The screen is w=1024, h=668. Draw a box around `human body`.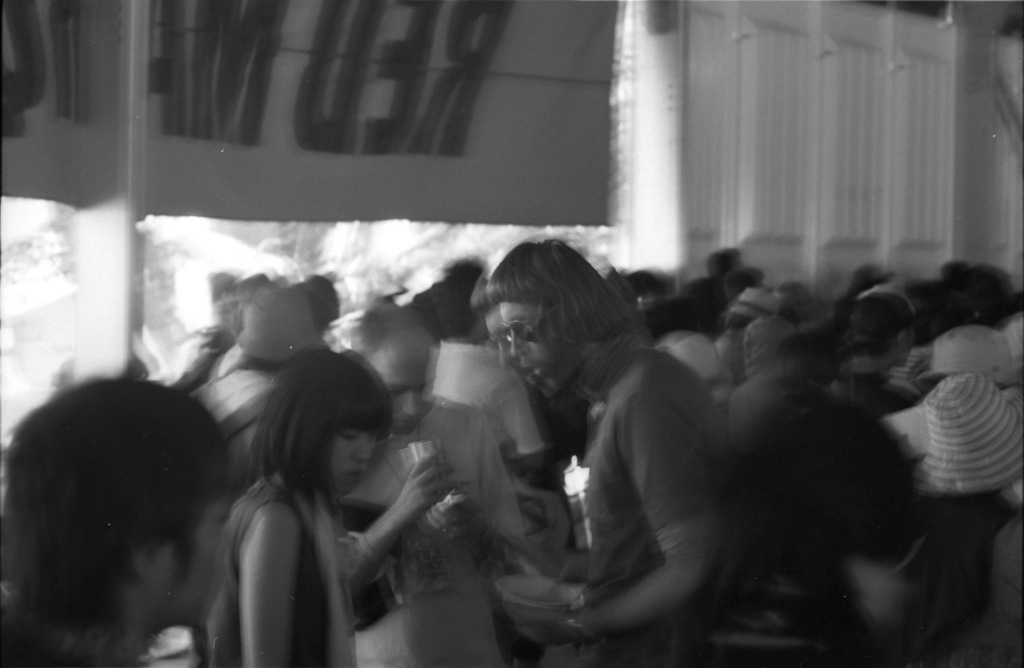
select_region(916, 381, 1023, 667).
